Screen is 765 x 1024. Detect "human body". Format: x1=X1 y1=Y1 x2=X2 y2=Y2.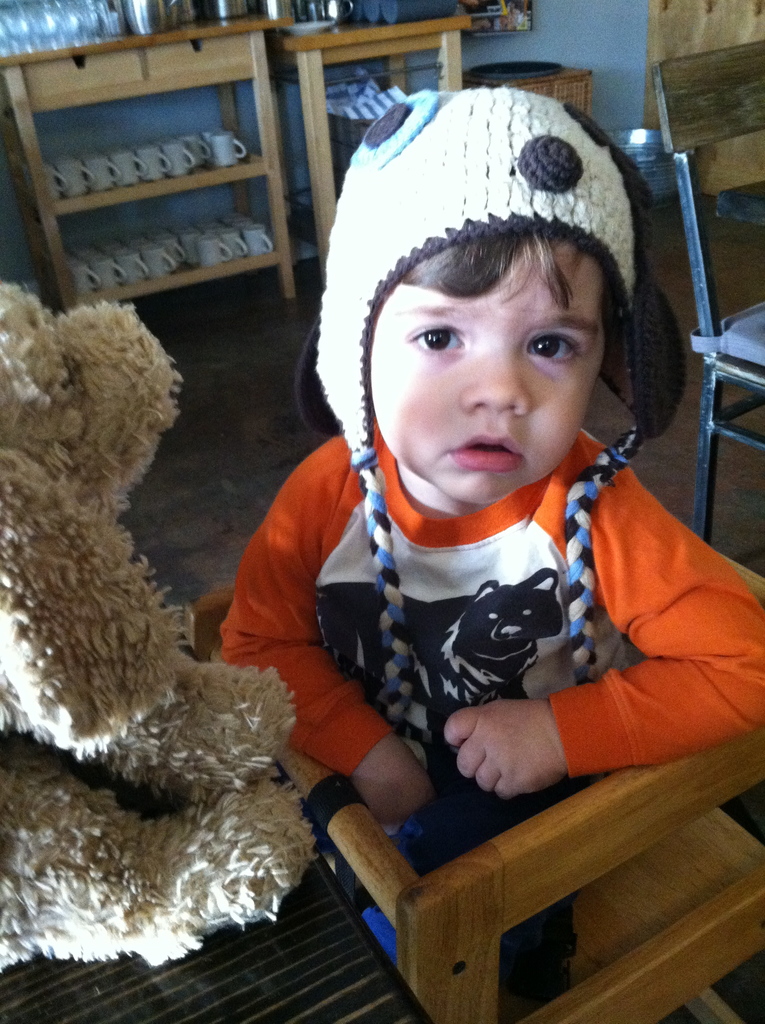
x1=188 y1=138 x2=741 y2=940.
